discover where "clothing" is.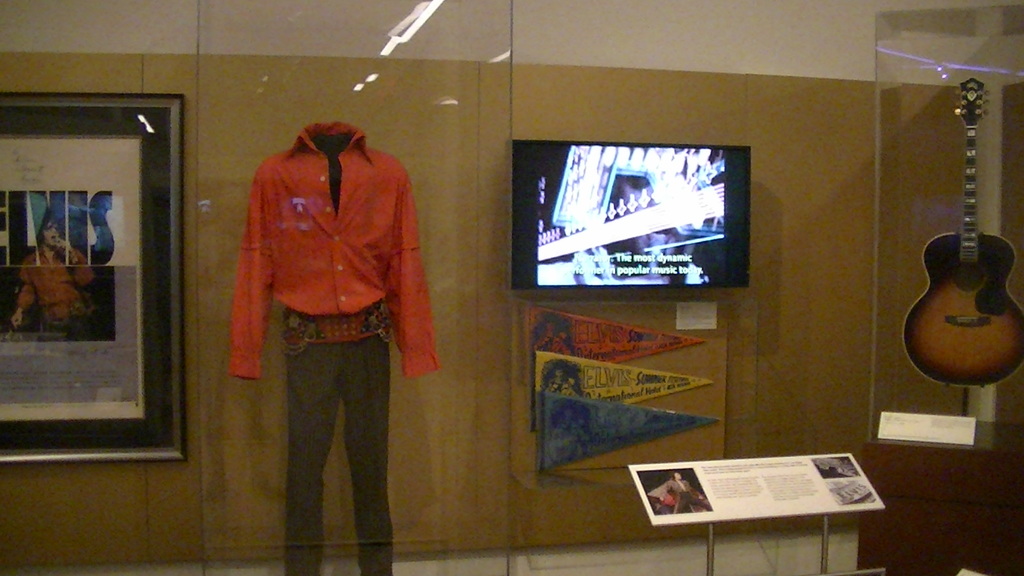
Discovered at l=17, t=244, r=101, b=342.
